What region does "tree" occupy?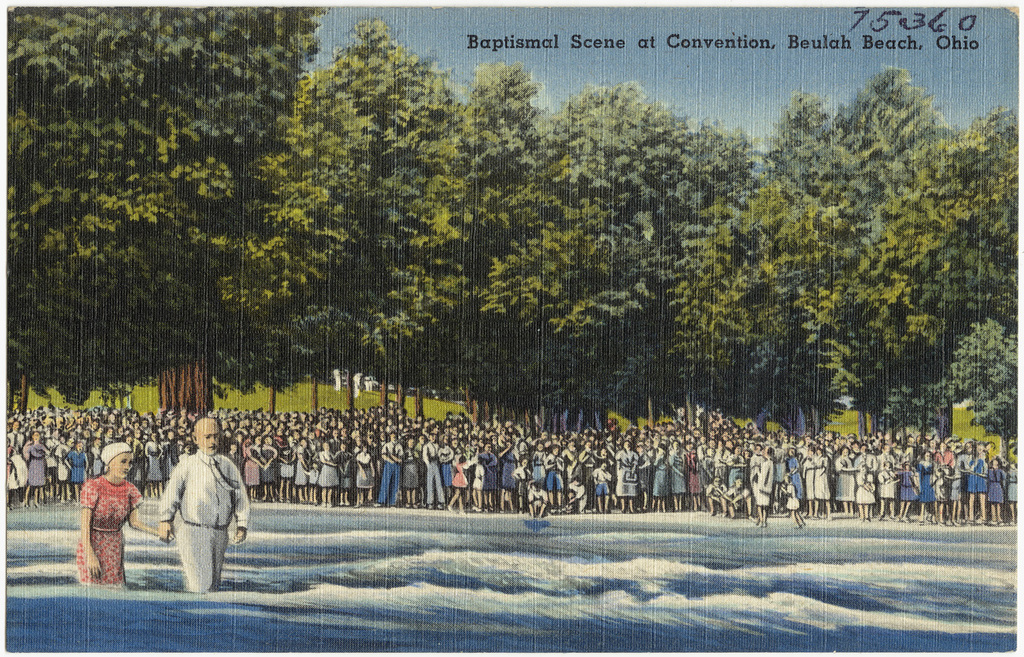
rect(796, 104, 1023, 406).
